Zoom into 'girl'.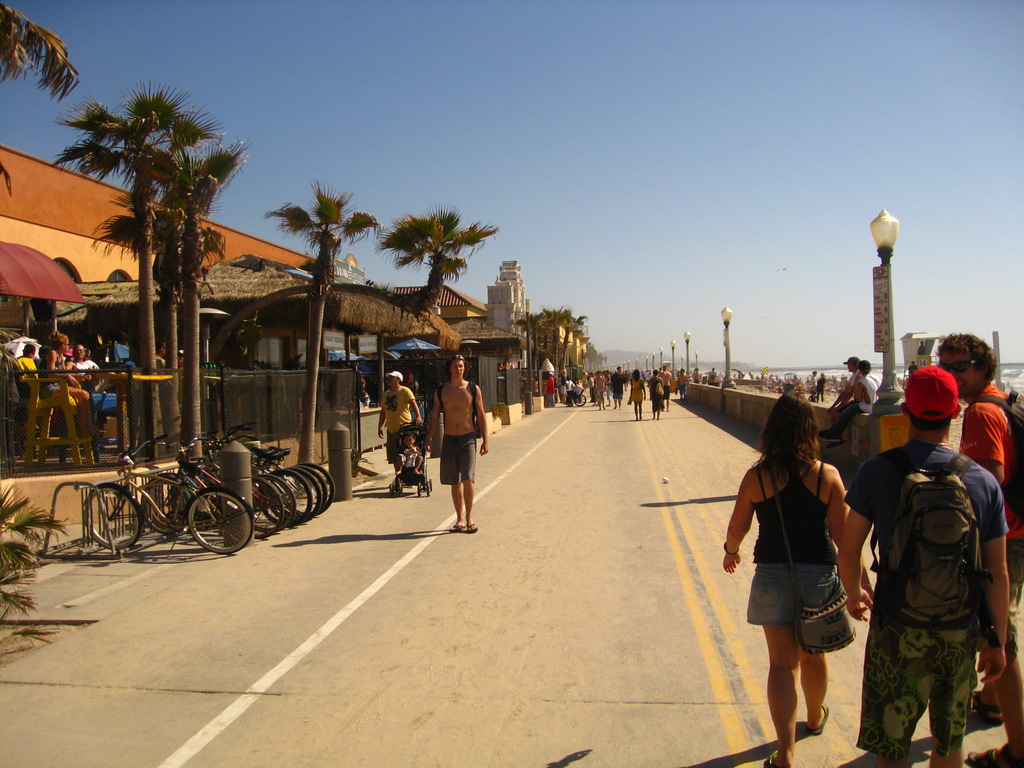
Zoom target: l=38, t=331, r=104, b=437.
